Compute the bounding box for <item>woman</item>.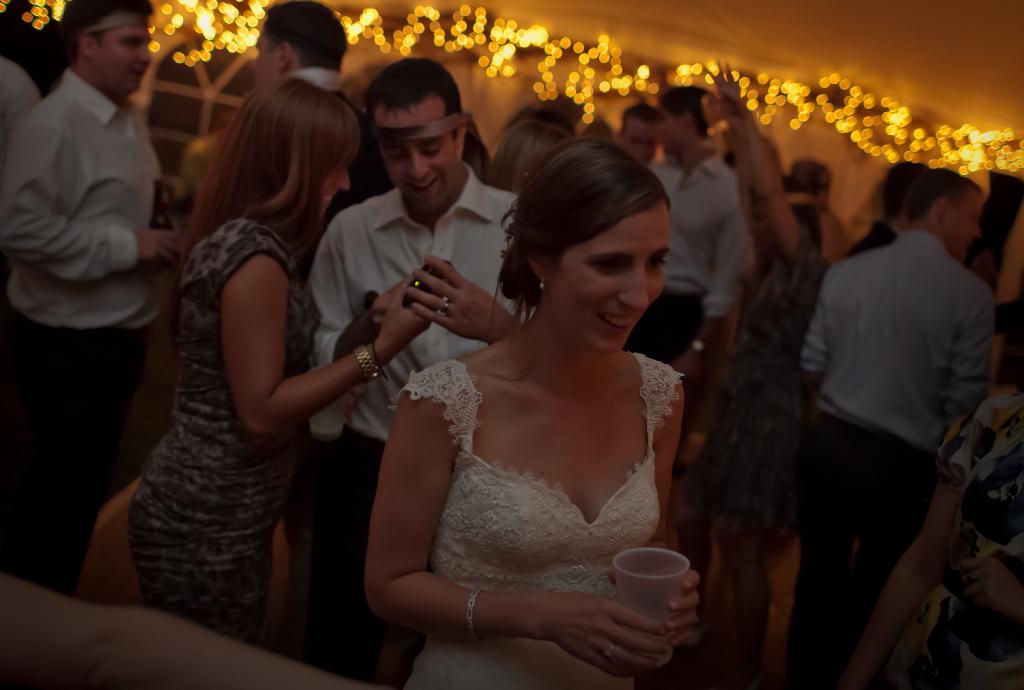
(352,133,723,669).
